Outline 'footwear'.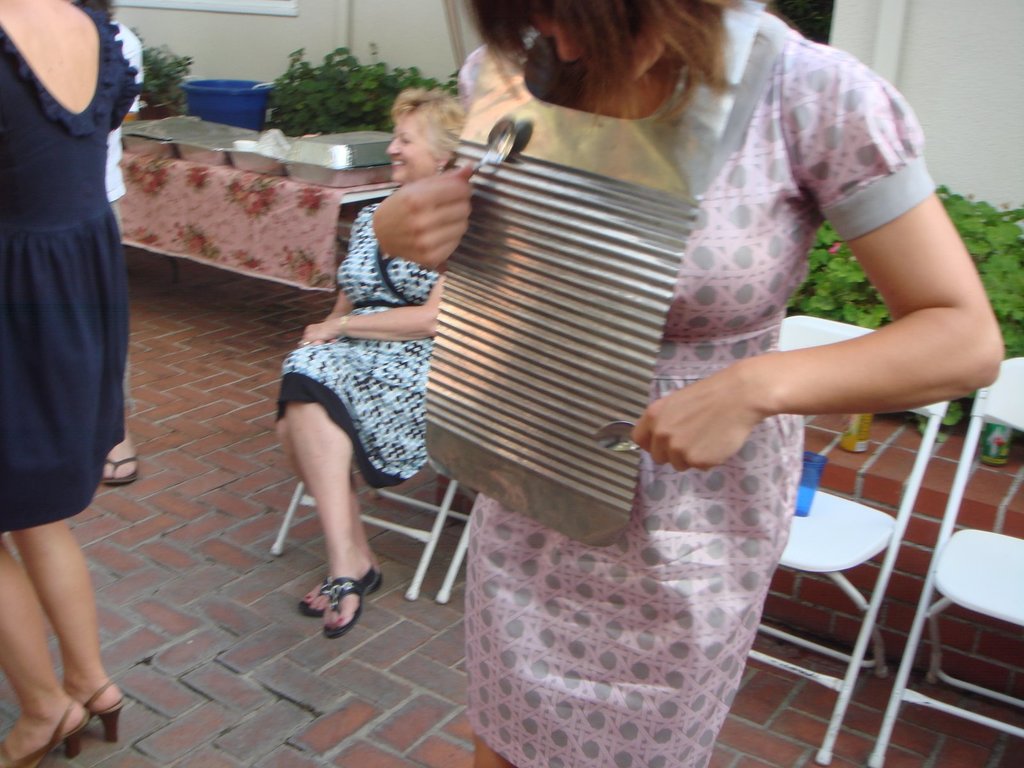
Outline: (97,451,144,488).
